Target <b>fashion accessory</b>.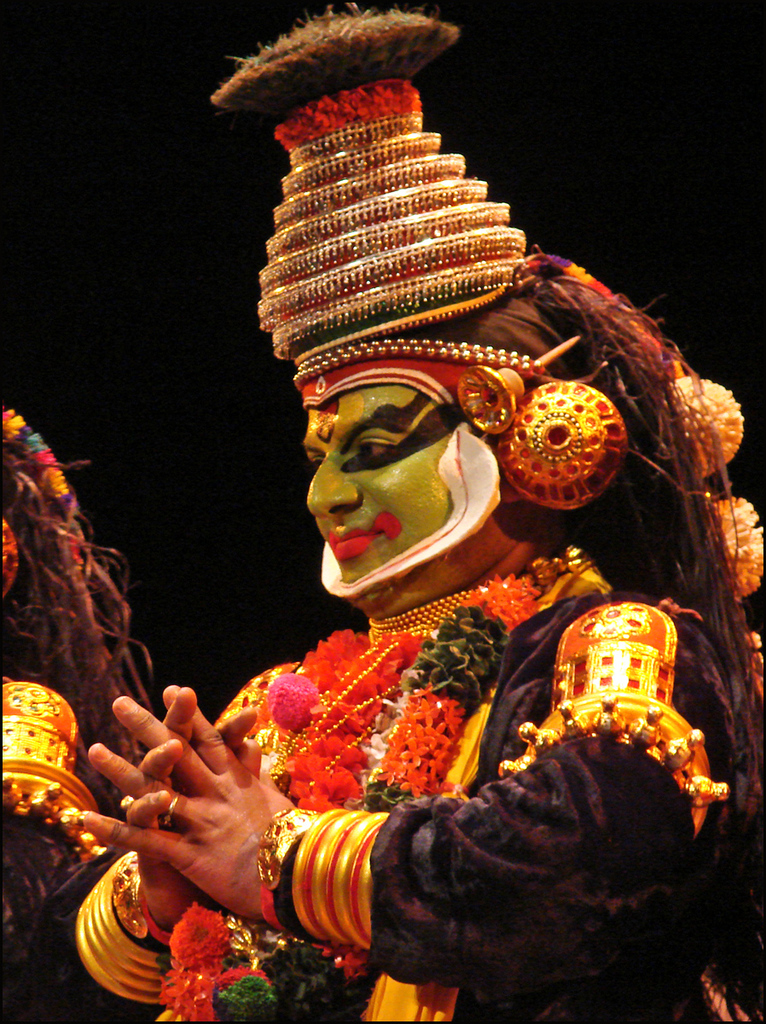
Target region: x1=252 y1=631 x2=410 y2=812.
